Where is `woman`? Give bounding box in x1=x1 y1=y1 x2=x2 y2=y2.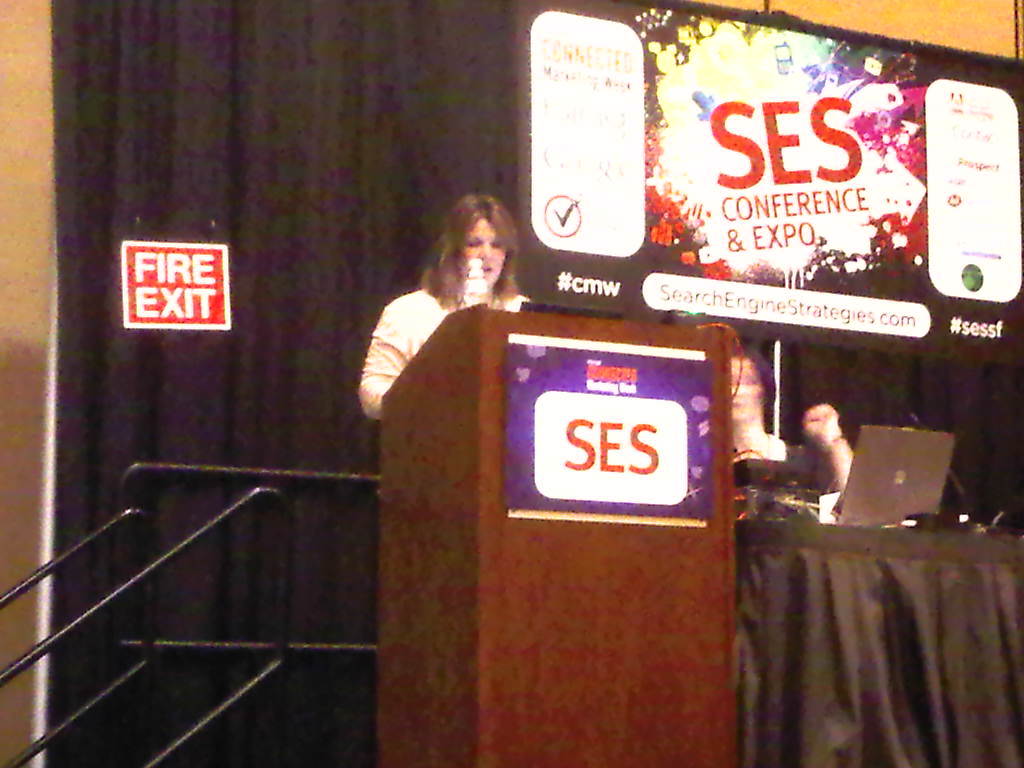
x1=725 y1=339 x2=857 y2=494.
